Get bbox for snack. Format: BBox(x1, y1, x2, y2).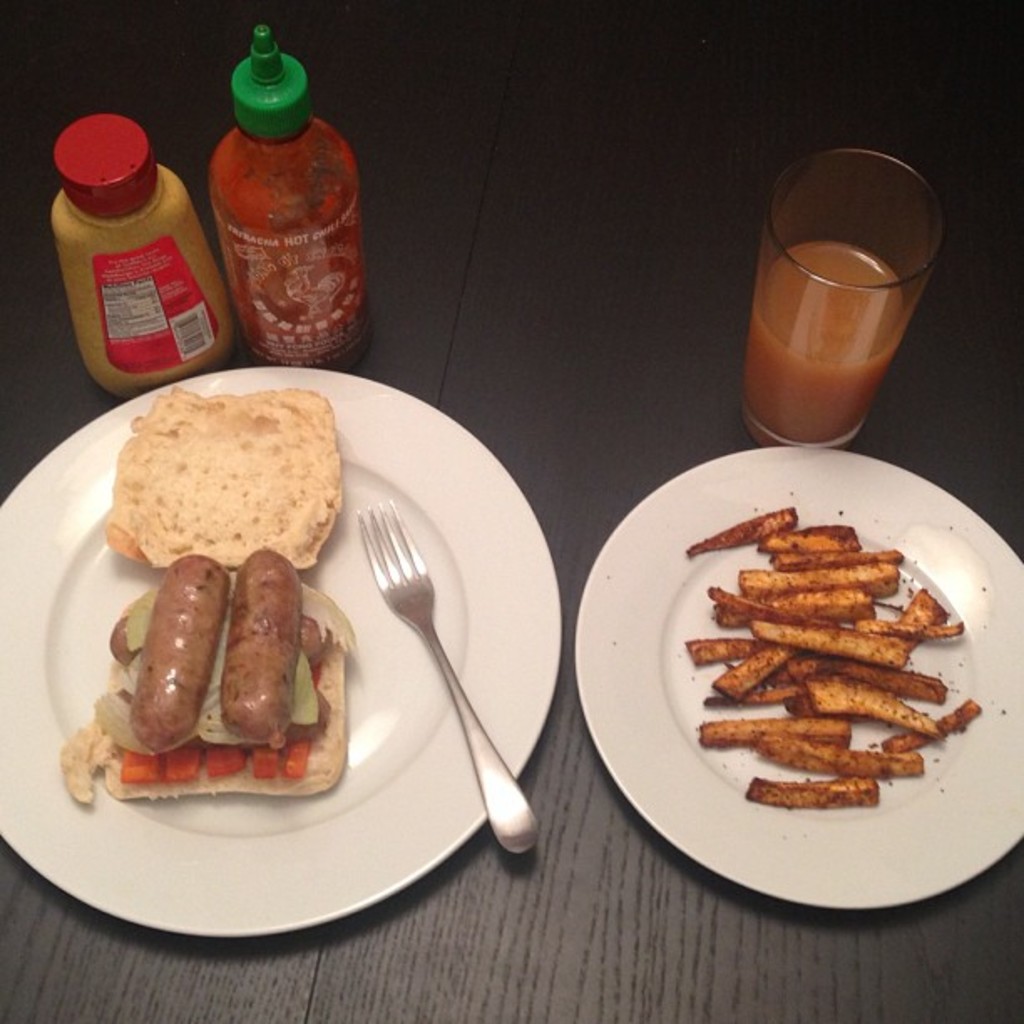
BBox(59, 550, 361, 812).
